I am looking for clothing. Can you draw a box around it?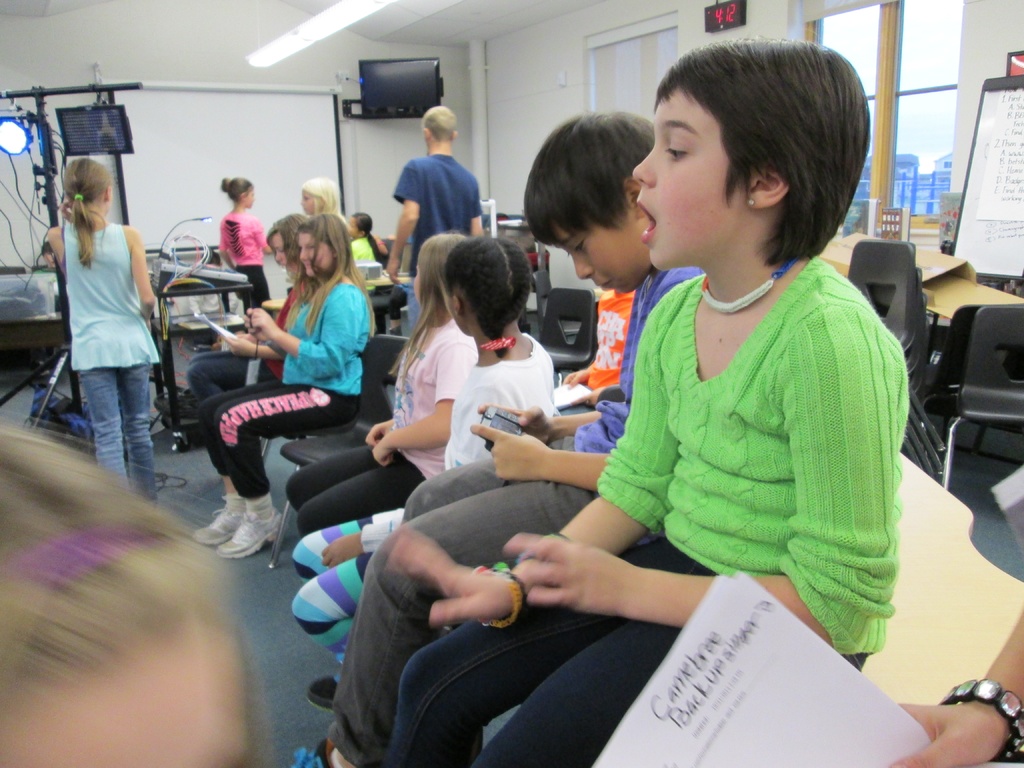
Sure, the bounding box is [x1=186, y1=282, x2=306, y2=472].
